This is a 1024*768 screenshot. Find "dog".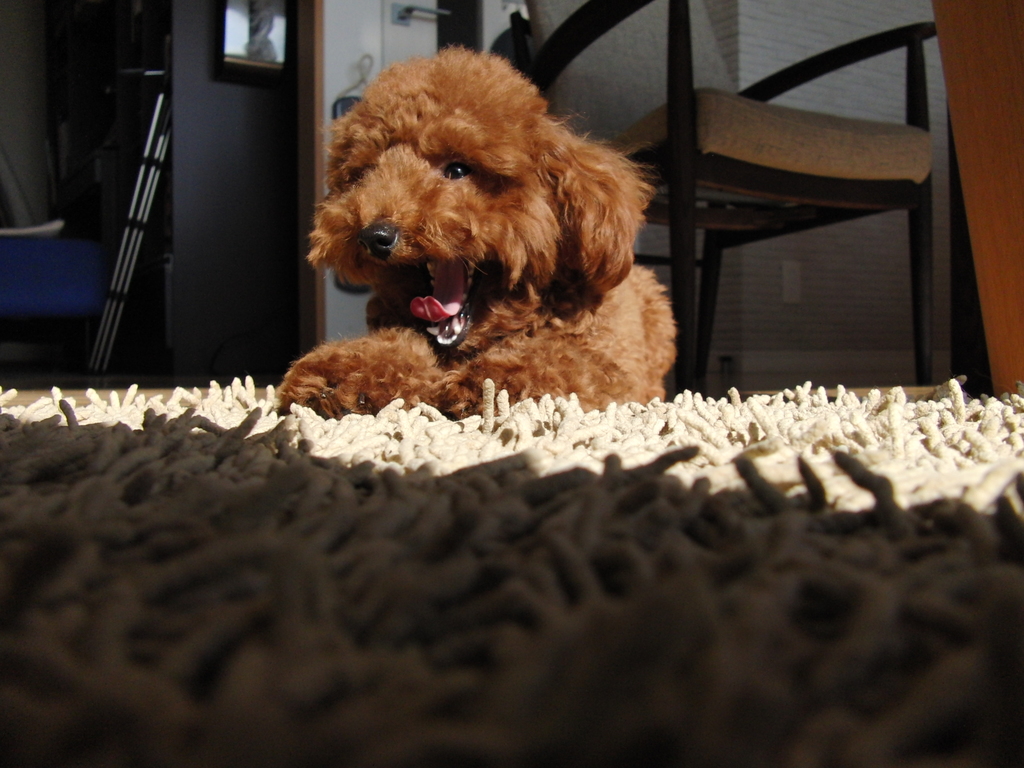
Bounding box: locate(275, 45, 696, 440).
